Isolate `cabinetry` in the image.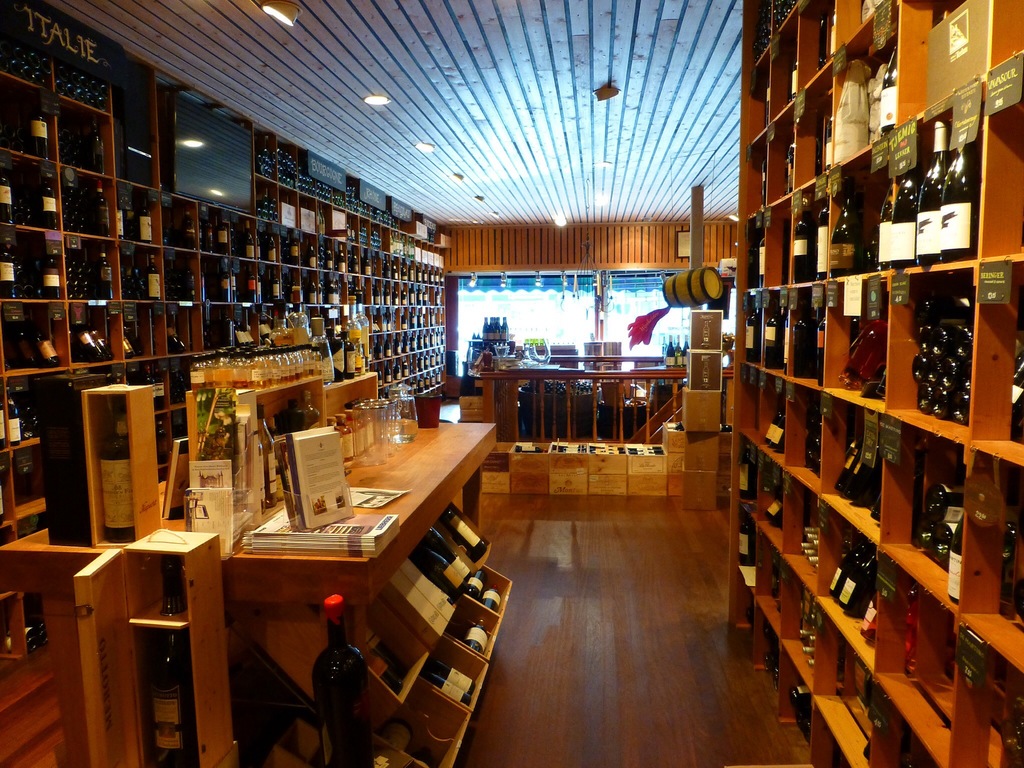
Isolated region: 140, 371, 517, 764.
